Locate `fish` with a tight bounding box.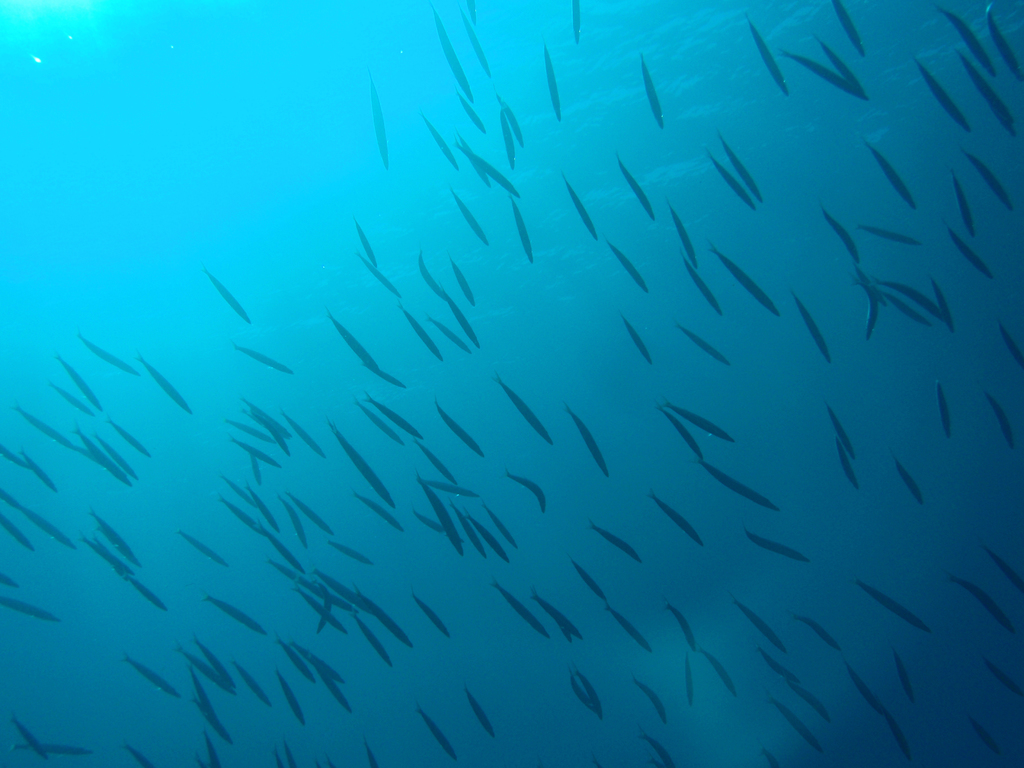
region(604, 605, 652, 653).
